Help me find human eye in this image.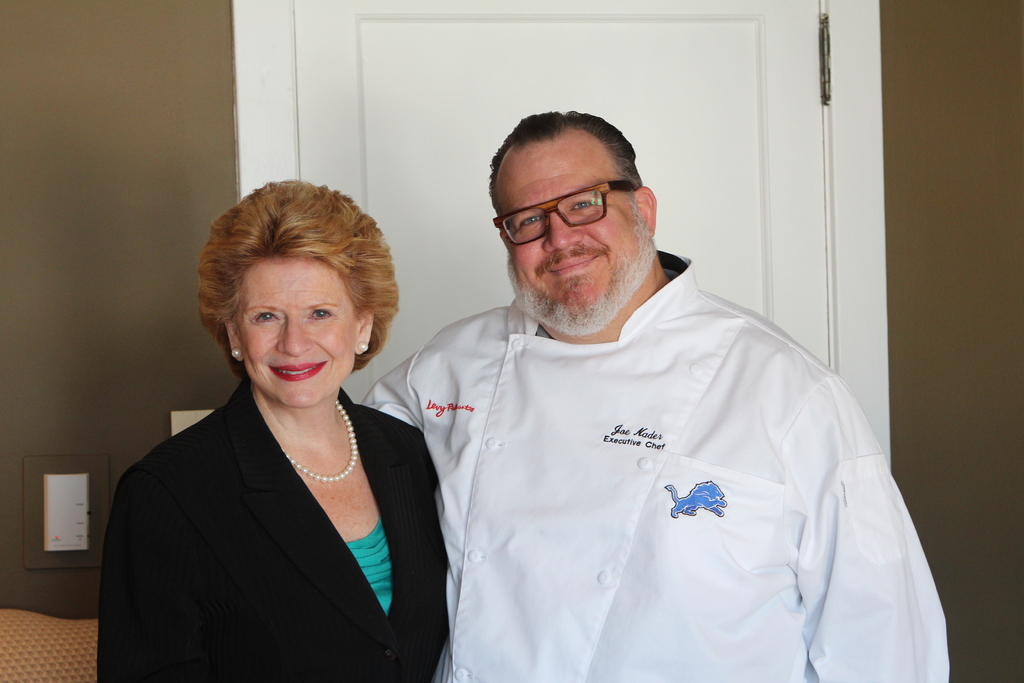
Found it: select_region(510, 210, 547, 230).
